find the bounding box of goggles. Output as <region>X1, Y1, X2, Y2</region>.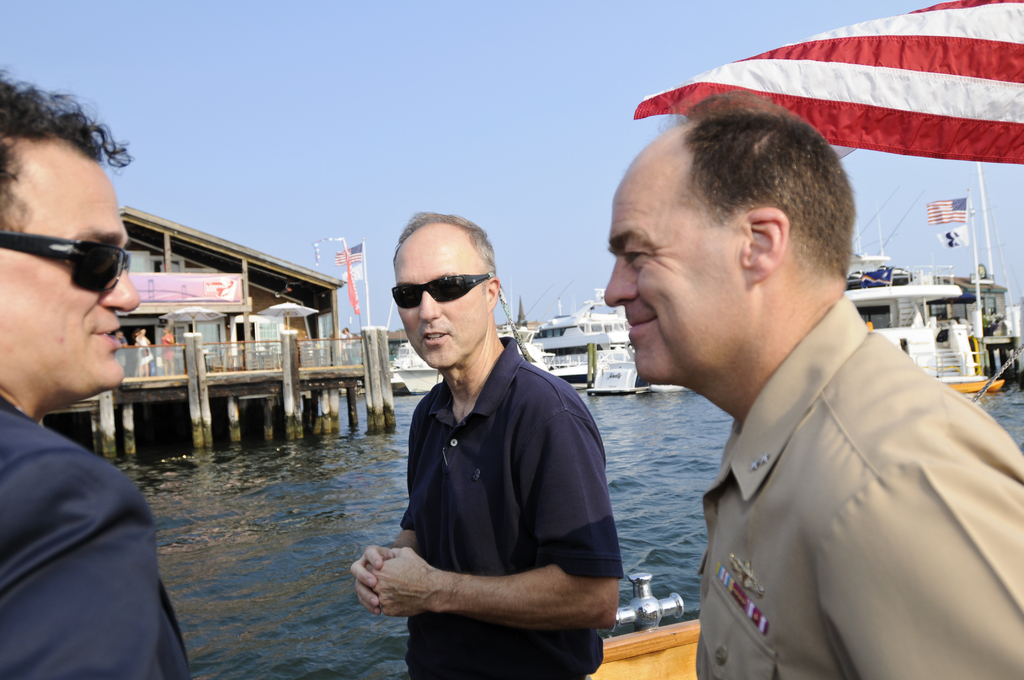
<region>11, 223, 131, 293</region>.
